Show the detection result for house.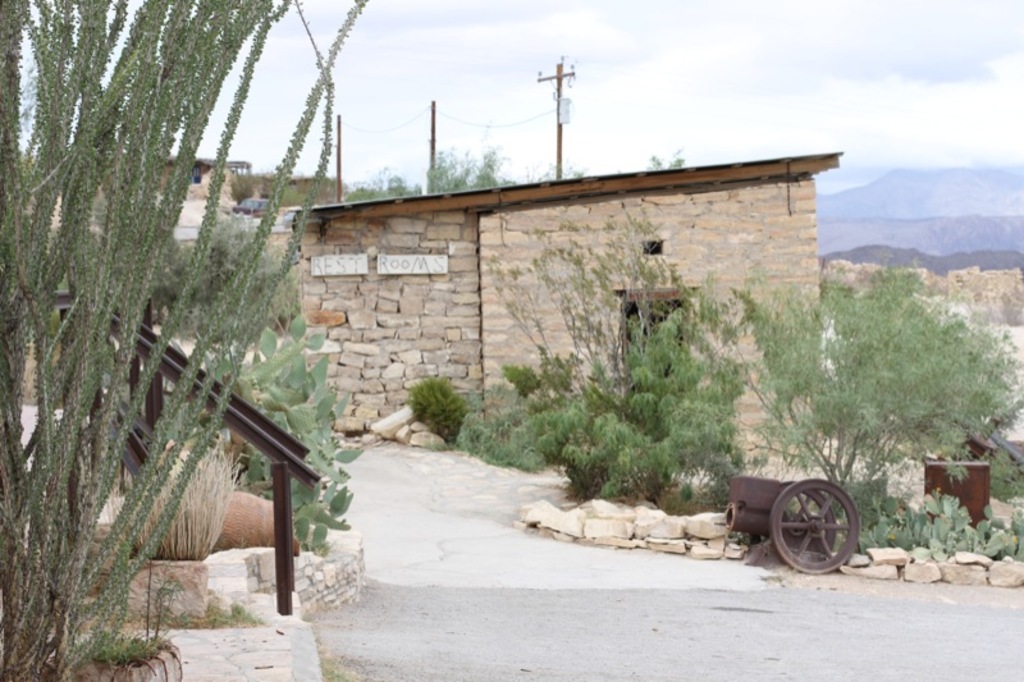
225 110 891 521.
